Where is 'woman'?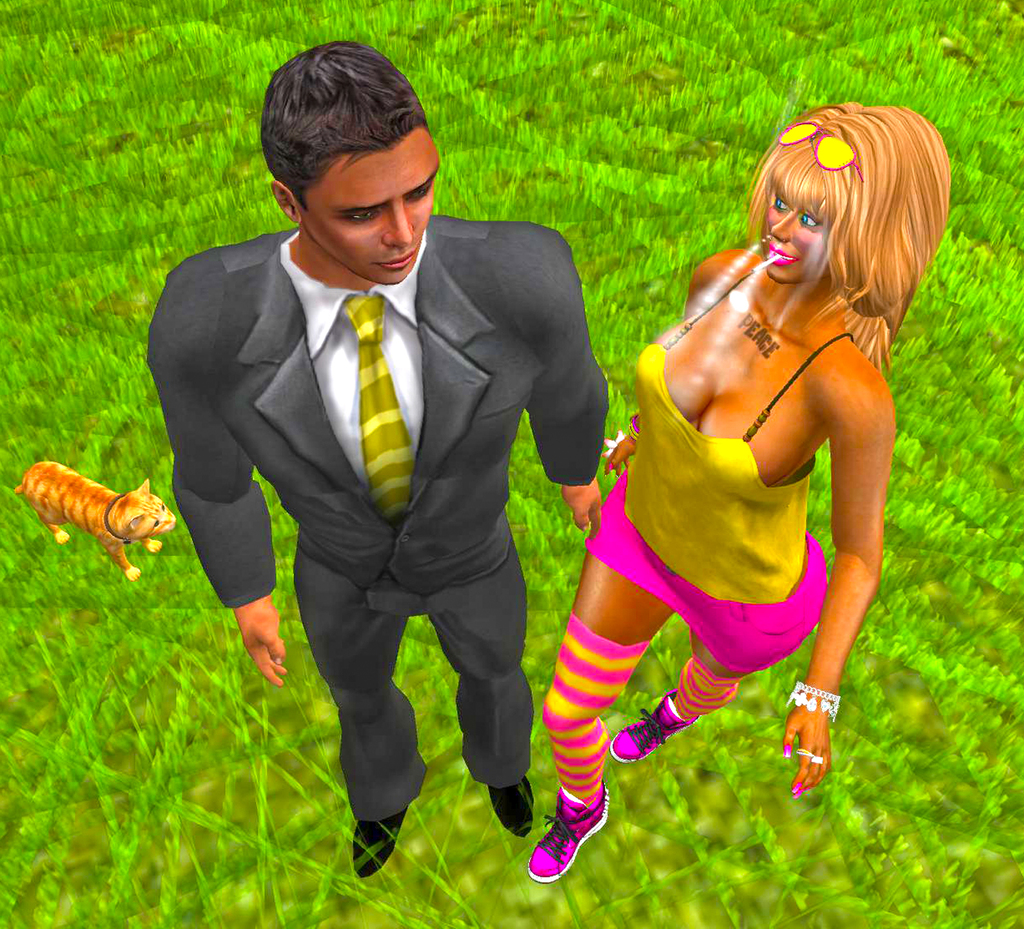
pyautogui.locateOnScreen(557, 90, 962, 771).
